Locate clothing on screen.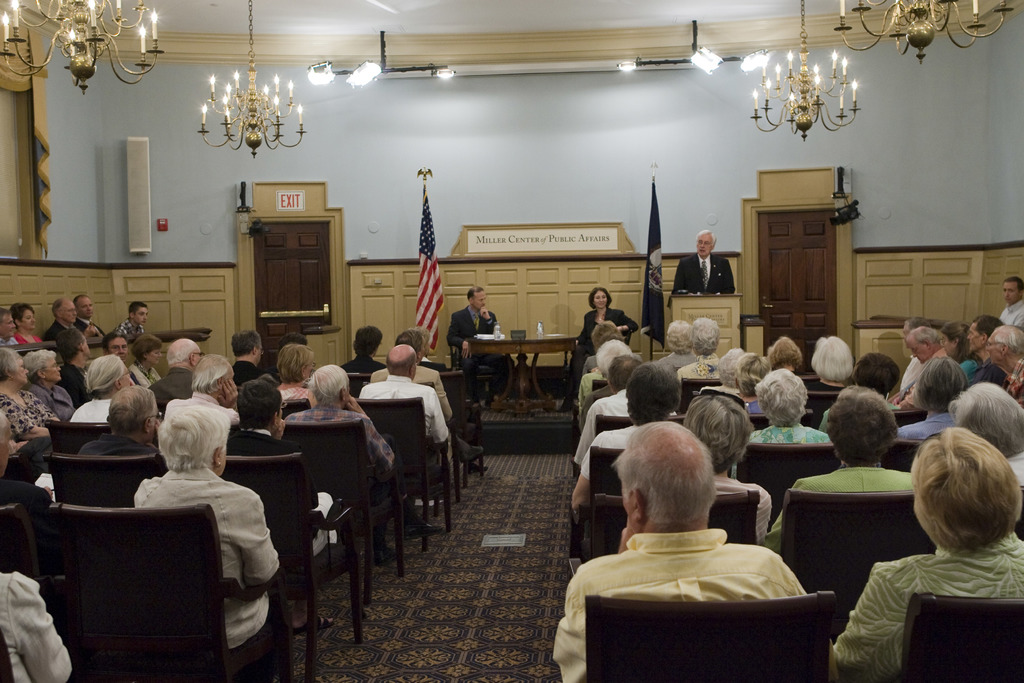
On screen at left=153, top=366, right=186, bottom=386.
